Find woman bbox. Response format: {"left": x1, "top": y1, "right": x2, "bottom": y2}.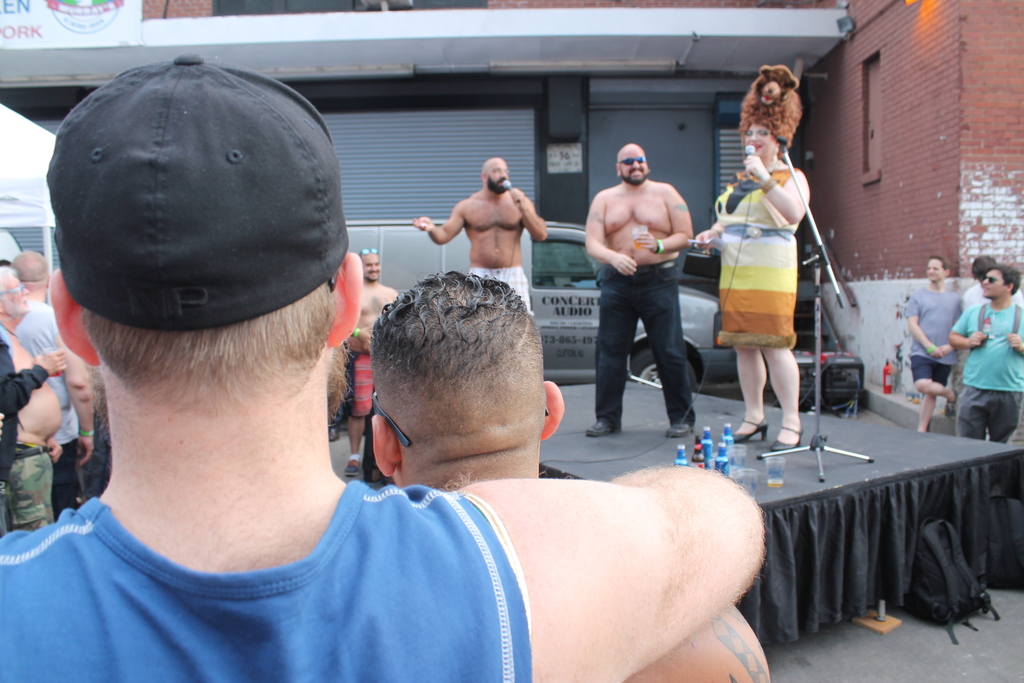
{"left": 709, "top": 92, "right": 831, "bottom": 452}.
